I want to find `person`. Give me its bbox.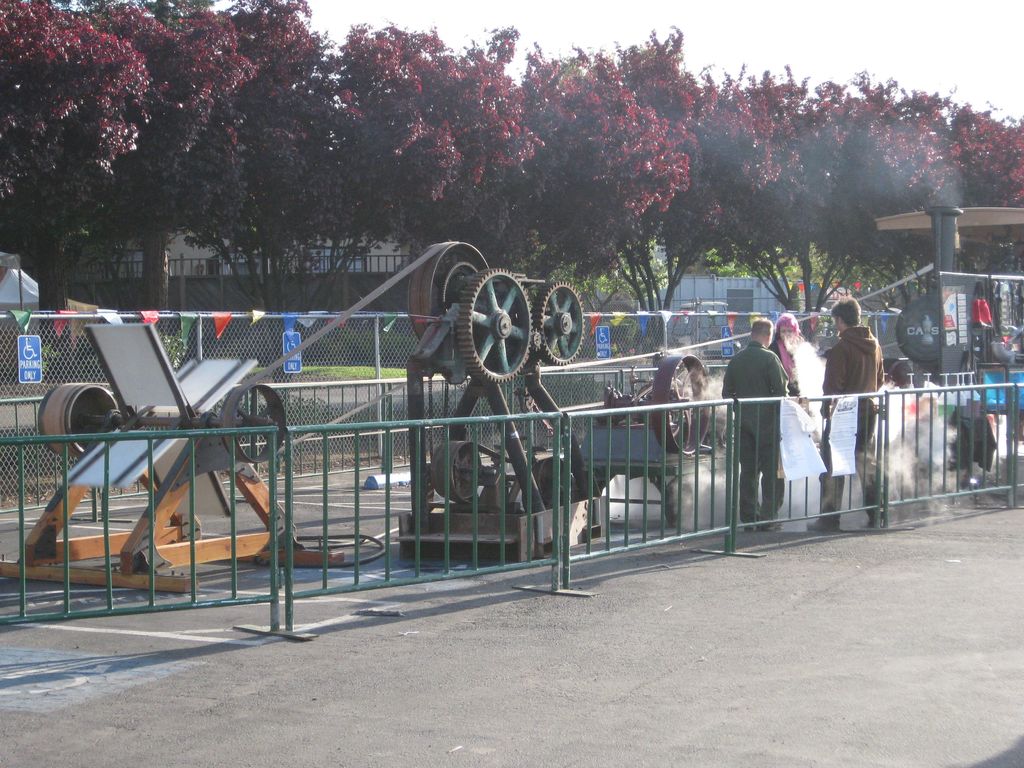
region(721, 318, 791, 531).
